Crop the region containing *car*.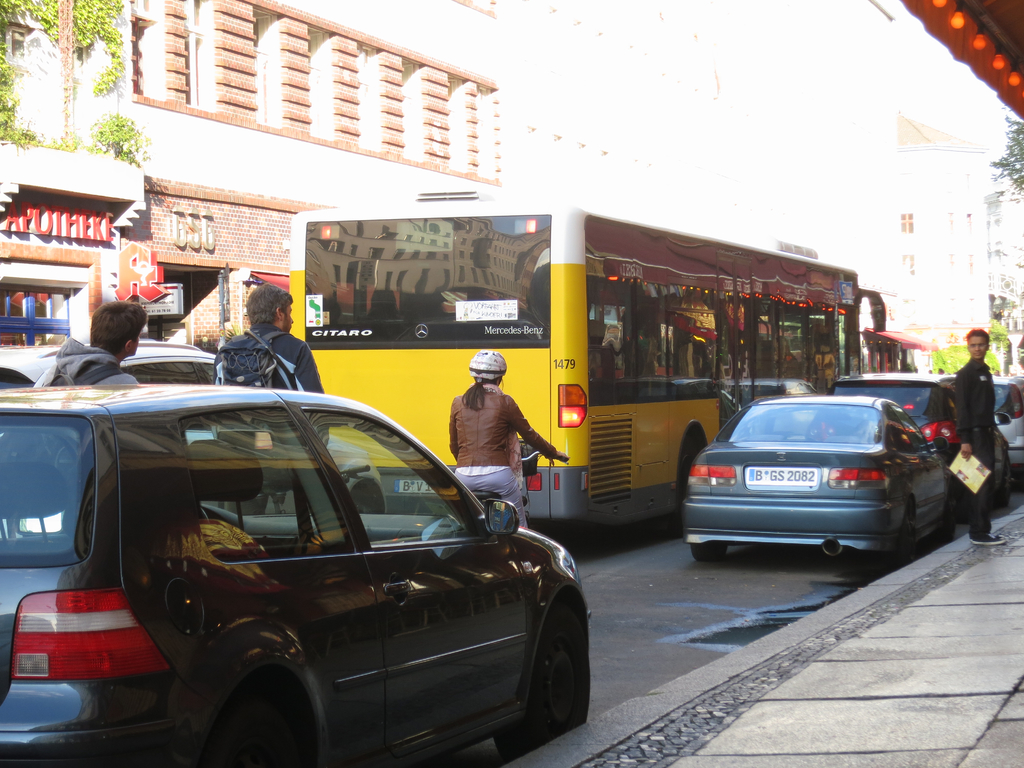
Crop region: {"x1": 825, "y1": 376, "x2": 1020, "y2": 516}.
